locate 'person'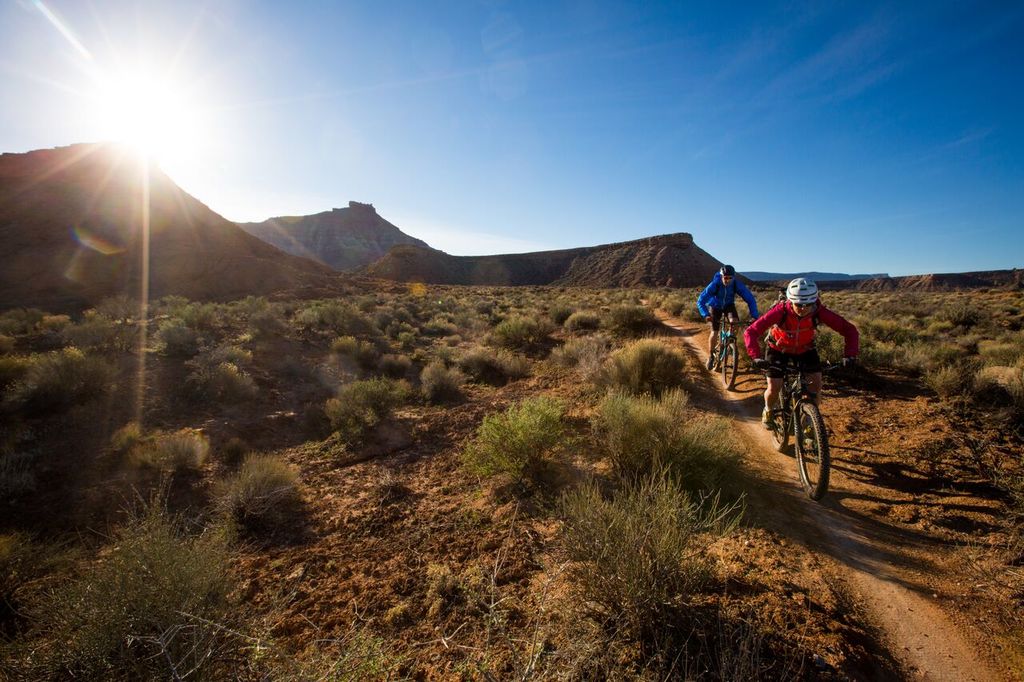
bbox=[698, 265, 758, 364]
